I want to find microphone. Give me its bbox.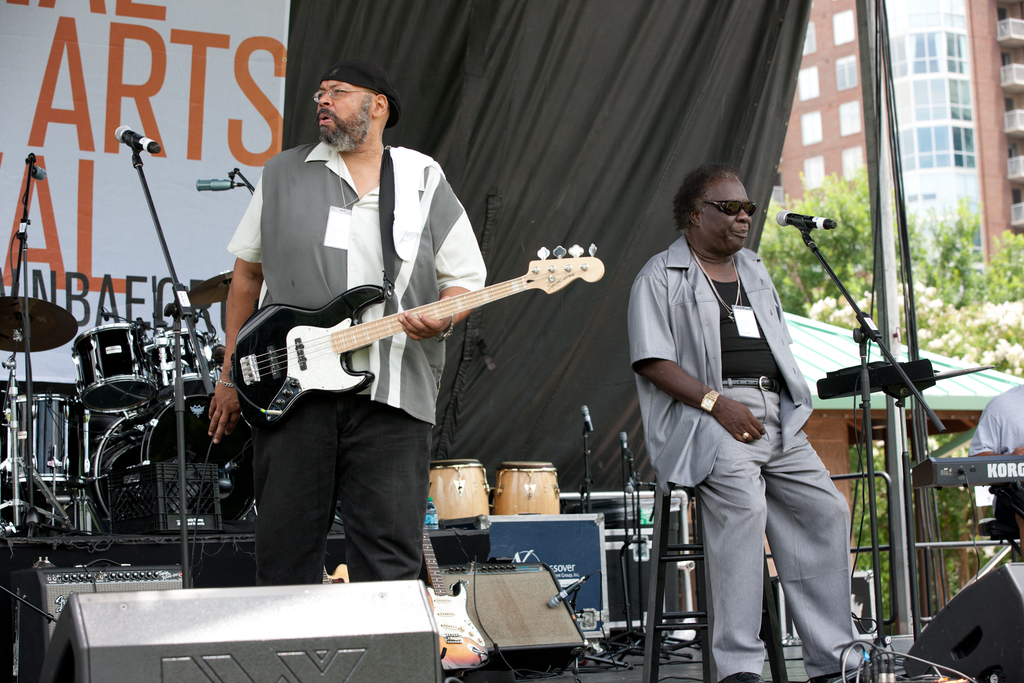
198:179:241:193.
